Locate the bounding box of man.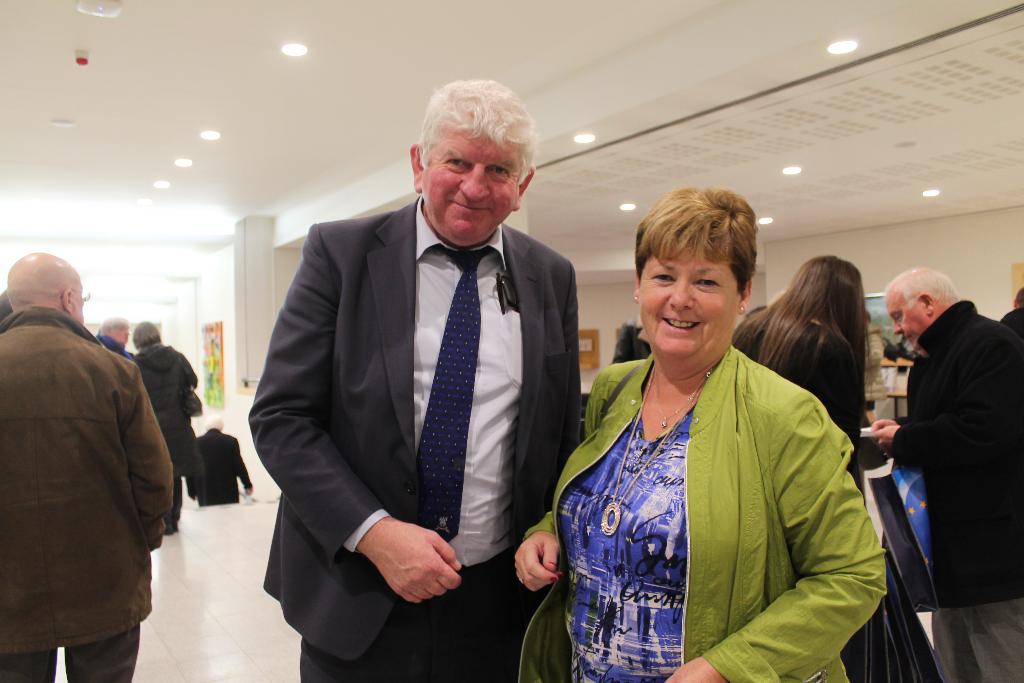
Bounding box: [1002,286,1023,334].
